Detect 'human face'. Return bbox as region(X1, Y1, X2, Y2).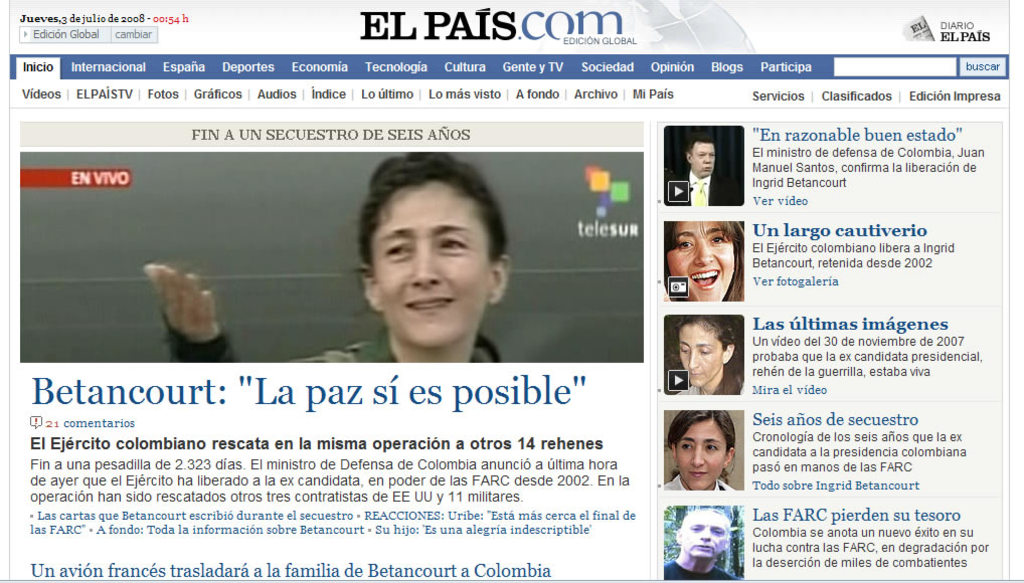
region(676, 417, 731, 491).
